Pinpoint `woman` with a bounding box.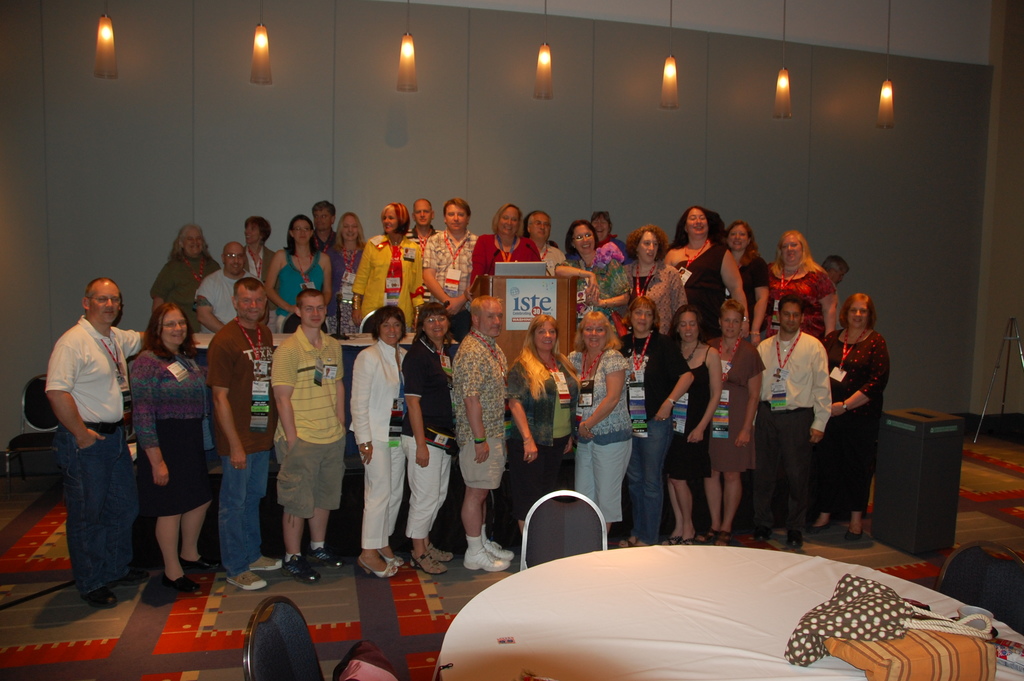
(689, 304, 767, 540).
